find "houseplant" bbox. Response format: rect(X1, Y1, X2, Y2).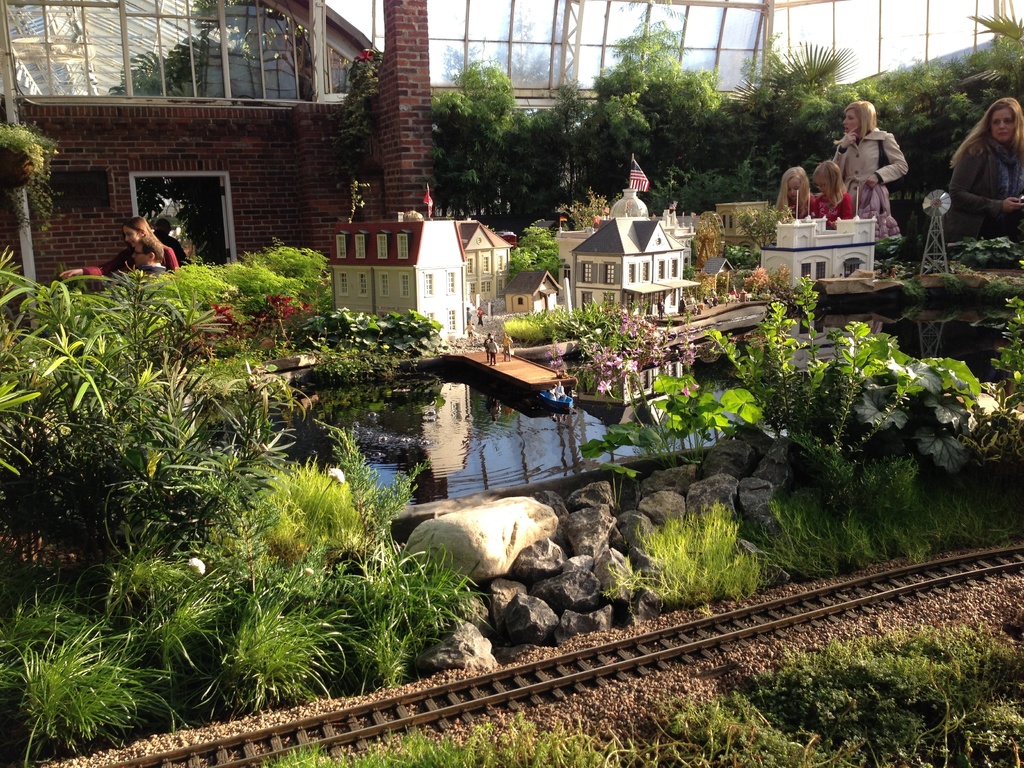
rect(1, 118, 58, 241).
